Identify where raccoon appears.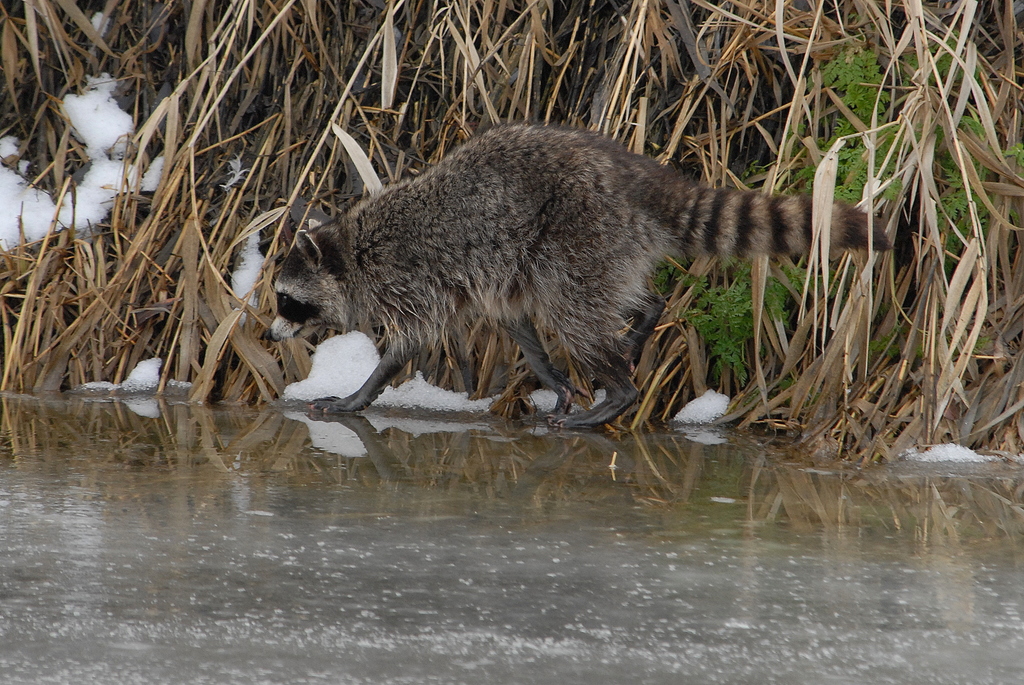
Appears at box=[262, 122, 890, 428].
